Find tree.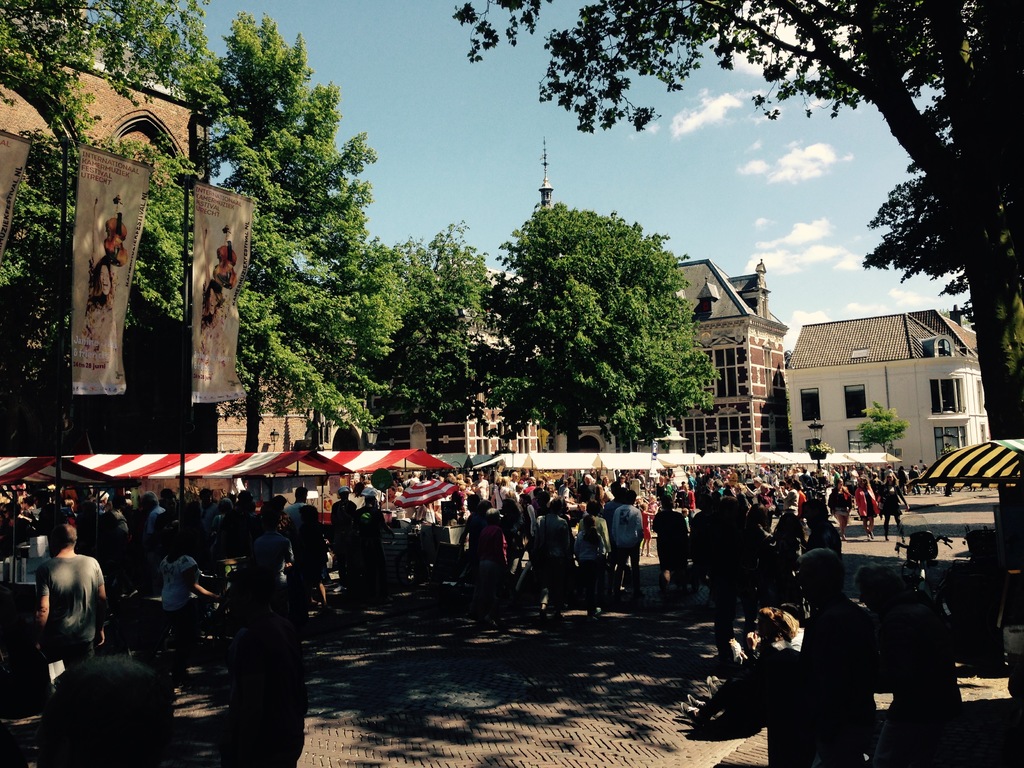
box(448, 0, 1023, 557).
